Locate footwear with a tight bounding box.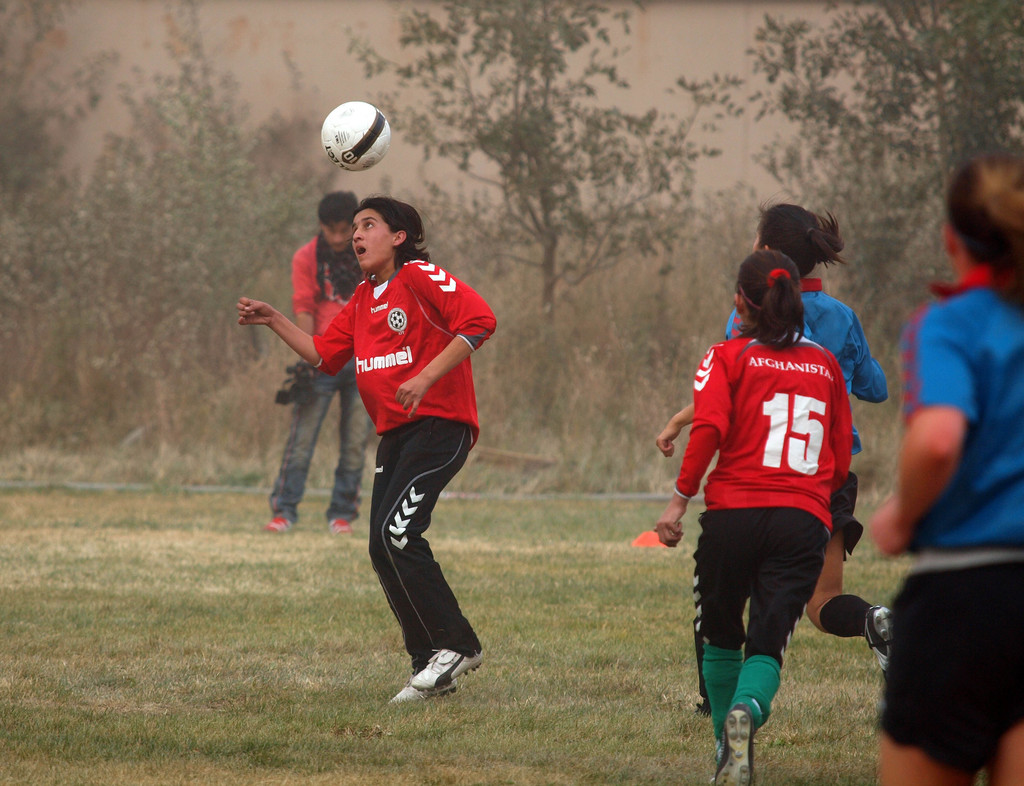
(412, 650, 481, 694).
